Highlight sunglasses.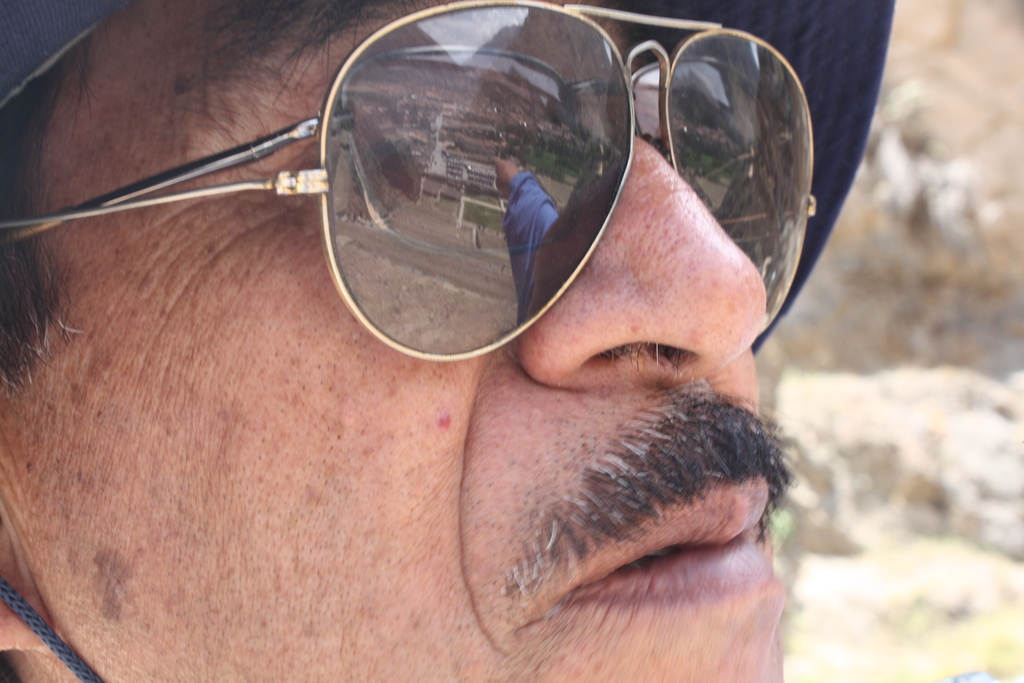
Highlighted region: Rect(0, 0, 820, 363).
